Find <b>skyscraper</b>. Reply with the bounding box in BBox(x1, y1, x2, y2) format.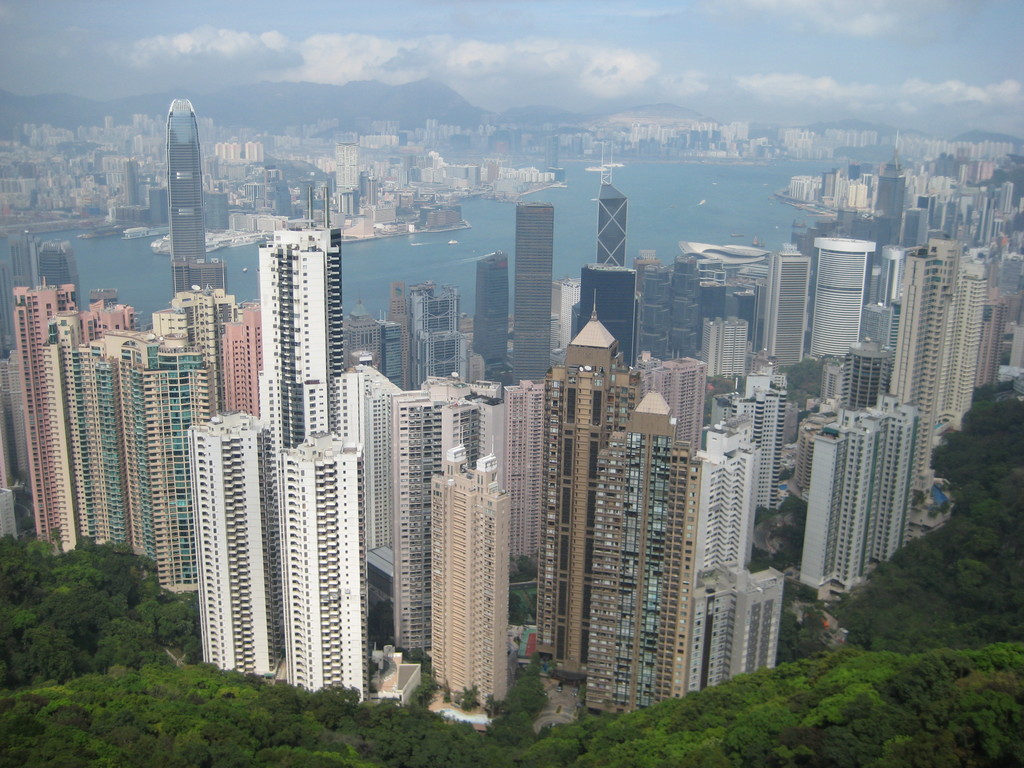
BBox(70, 335, 220, 589).
